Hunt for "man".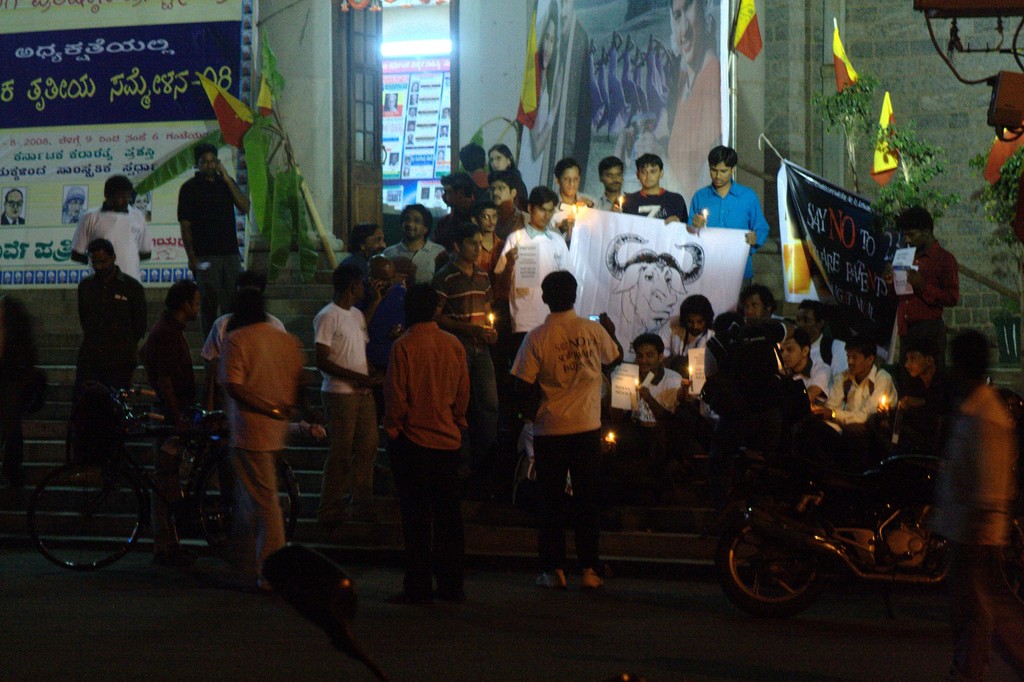
Hunted down at <region>383, 202, 442, 281</region>.
